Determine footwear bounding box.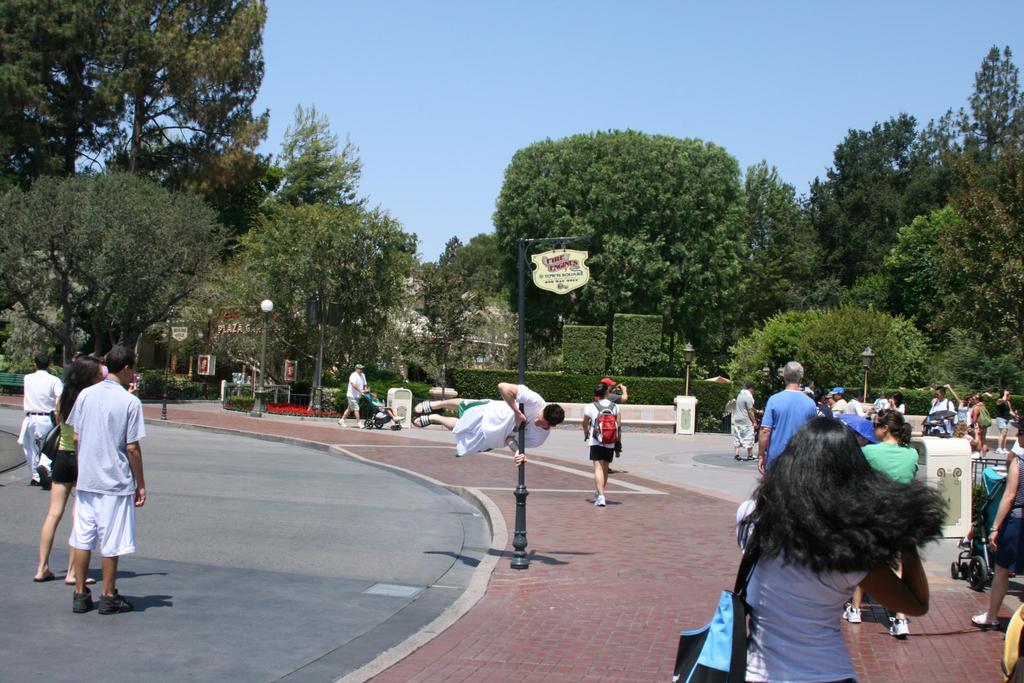
Determined: bbox=(971, 614, 1000, 629).
